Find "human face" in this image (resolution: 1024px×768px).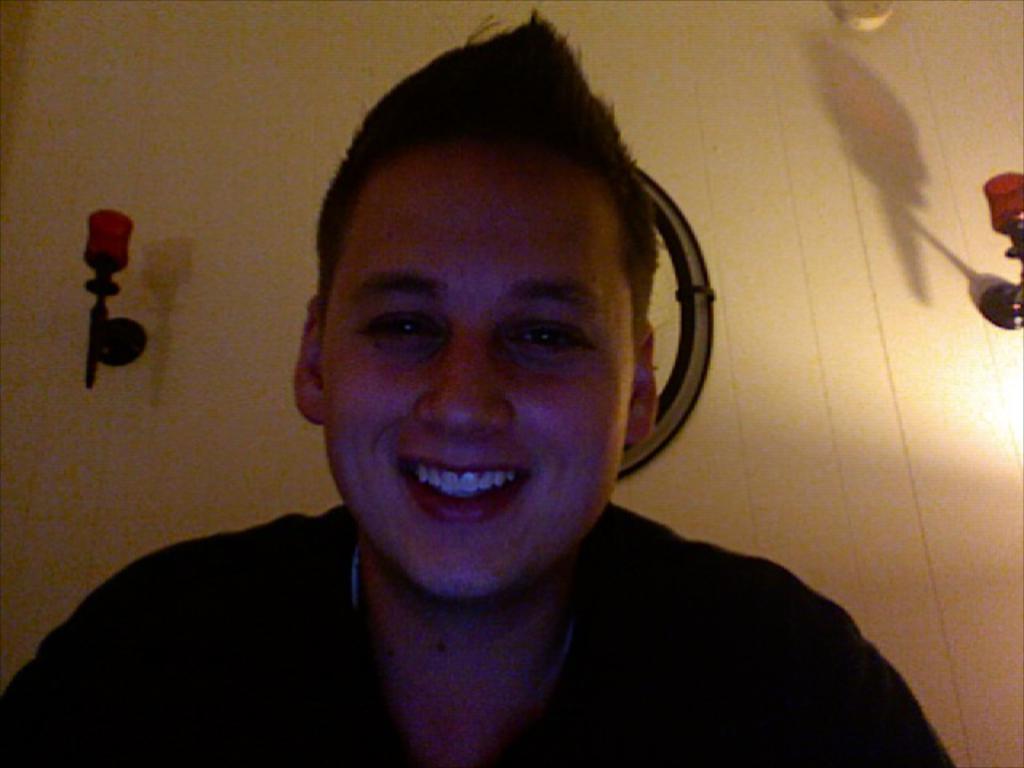
[320,146,626,603].
